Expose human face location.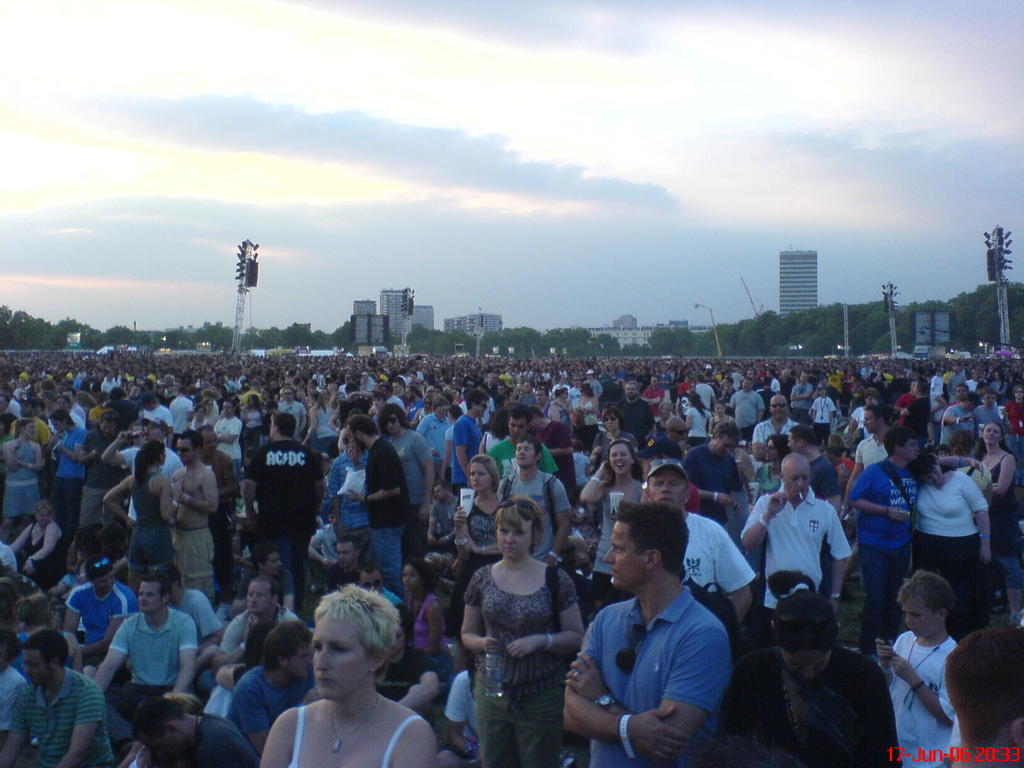
Exposed at 895:601:938:638.
